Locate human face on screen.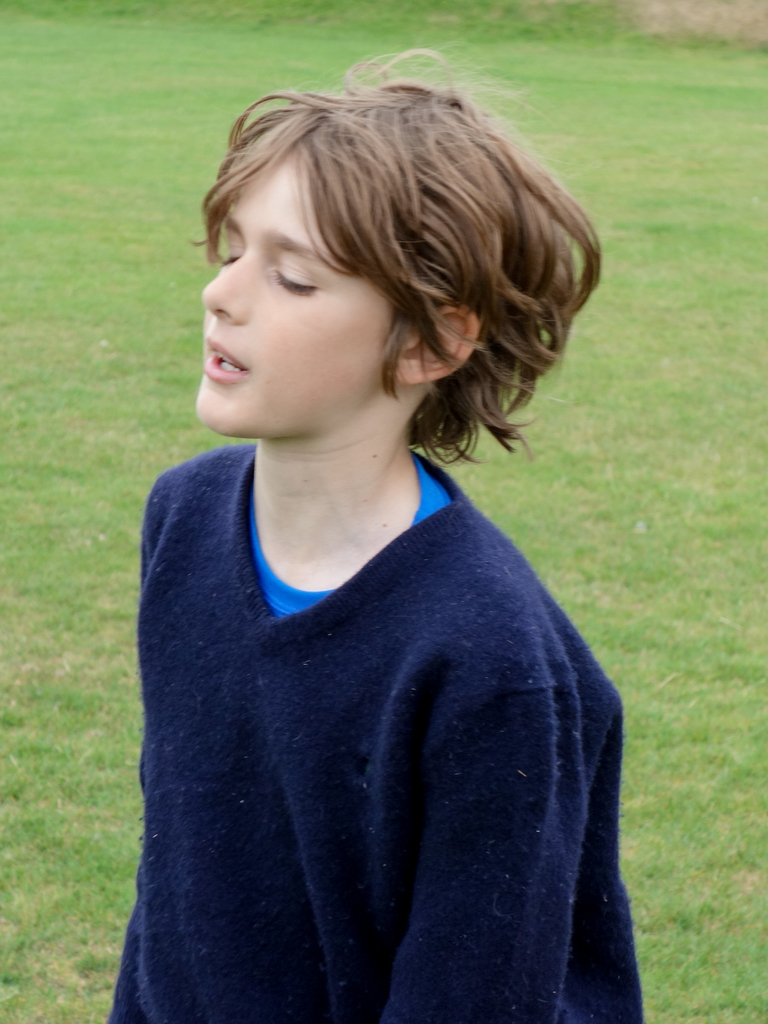
On screen at (201, 154, 380, 439).
